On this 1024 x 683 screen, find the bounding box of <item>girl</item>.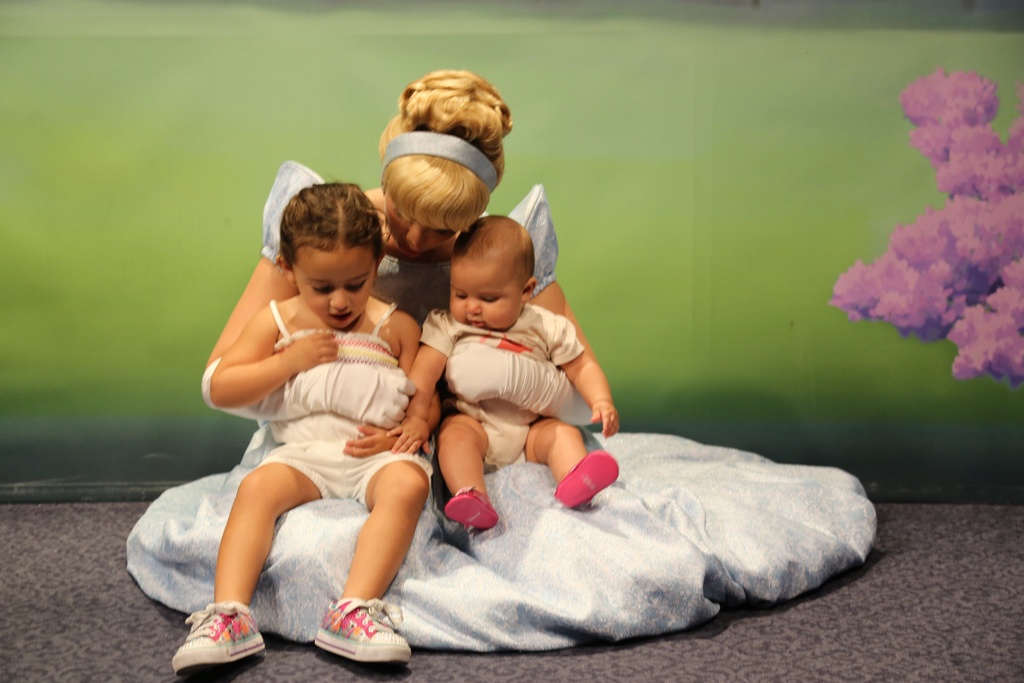
Bounding box: 162/168/426/682.
